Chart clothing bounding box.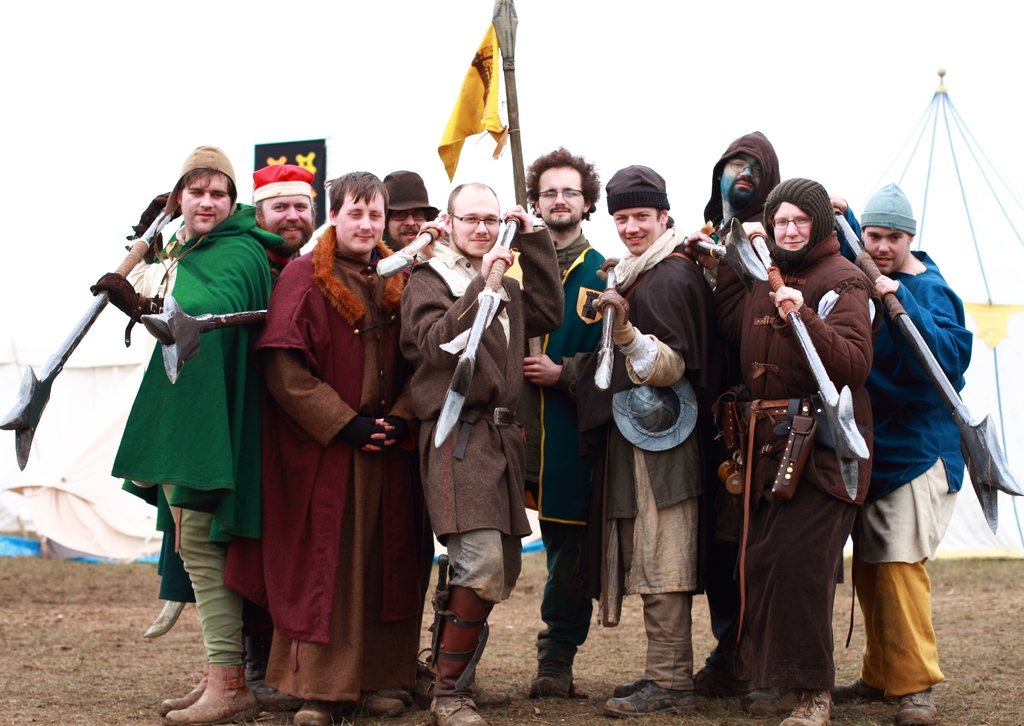
Charted: Rect(249, 198, 428, 711).
